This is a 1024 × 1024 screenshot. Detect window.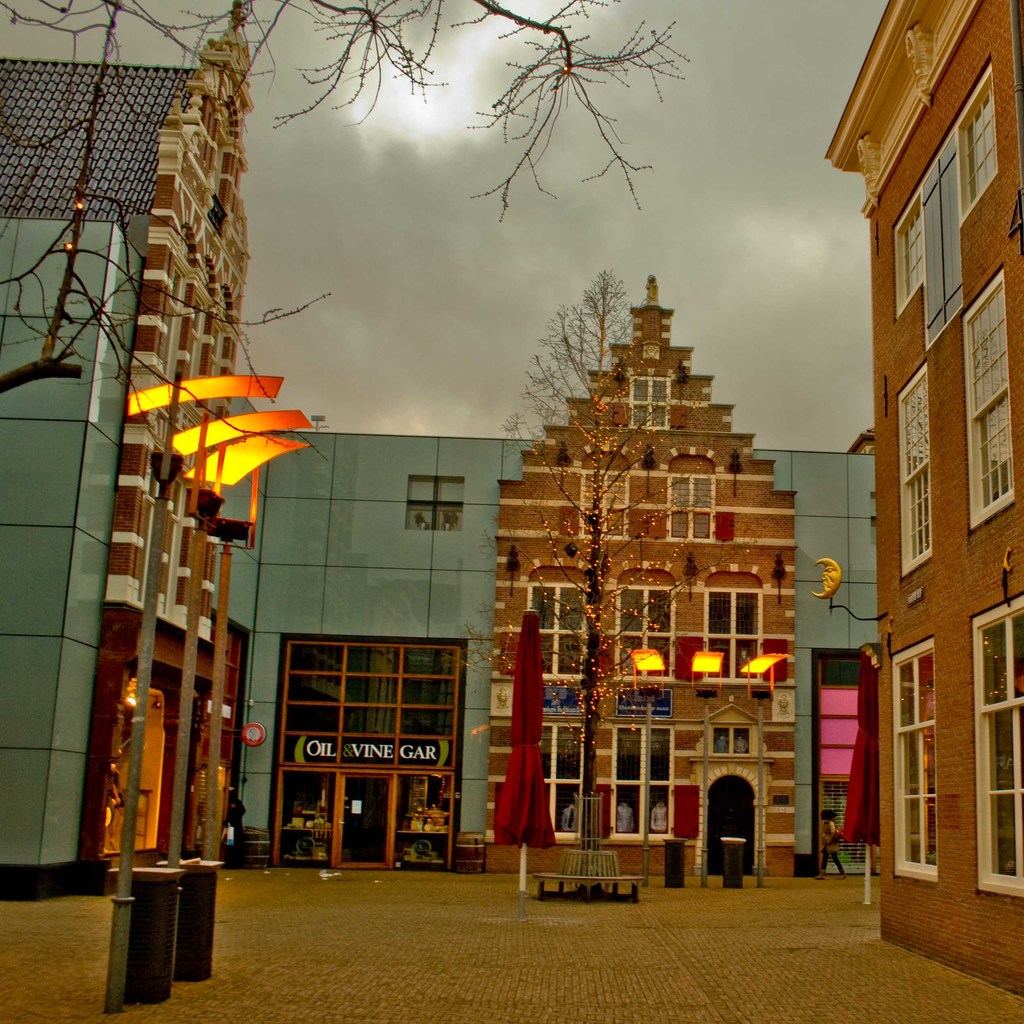
detection(893, 363, 934, 574).
